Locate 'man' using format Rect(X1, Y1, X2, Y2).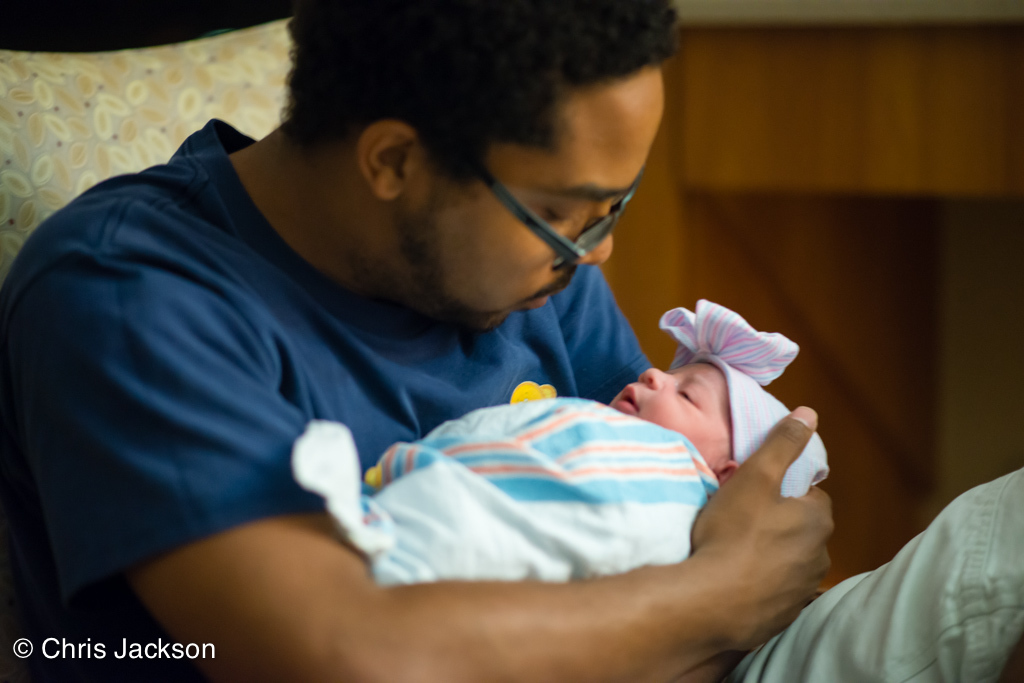
Rect(0, 0, 838, 682).
